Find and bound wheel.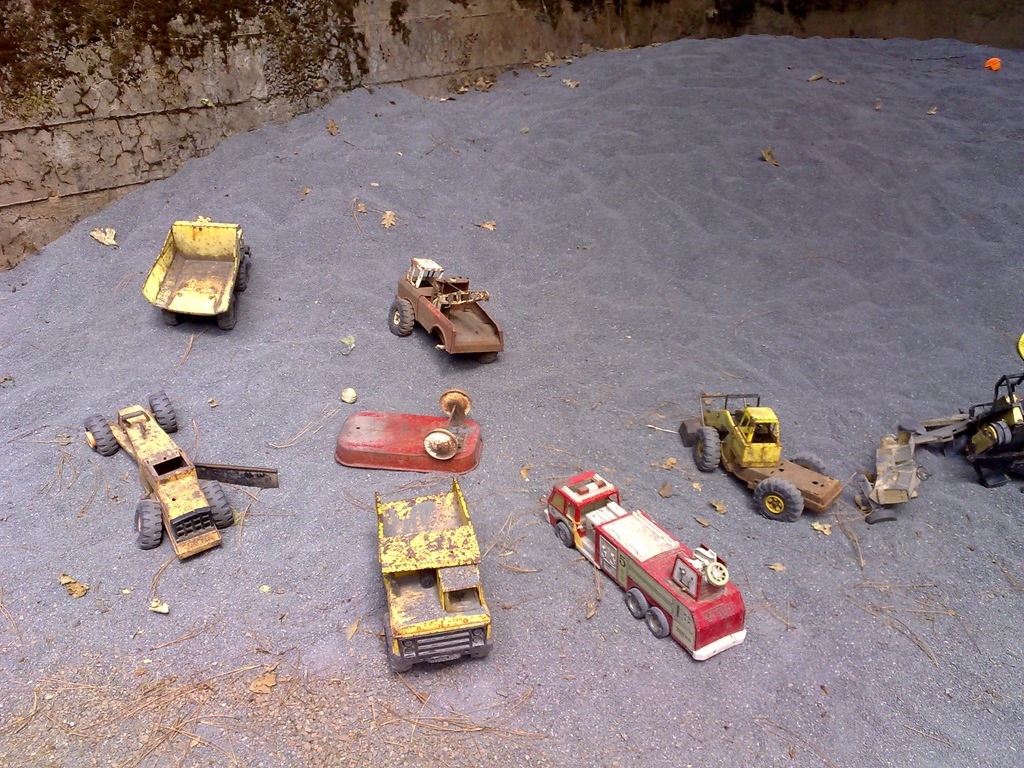
Bound: x1=136 y1=504 x2=167 y2=552.
